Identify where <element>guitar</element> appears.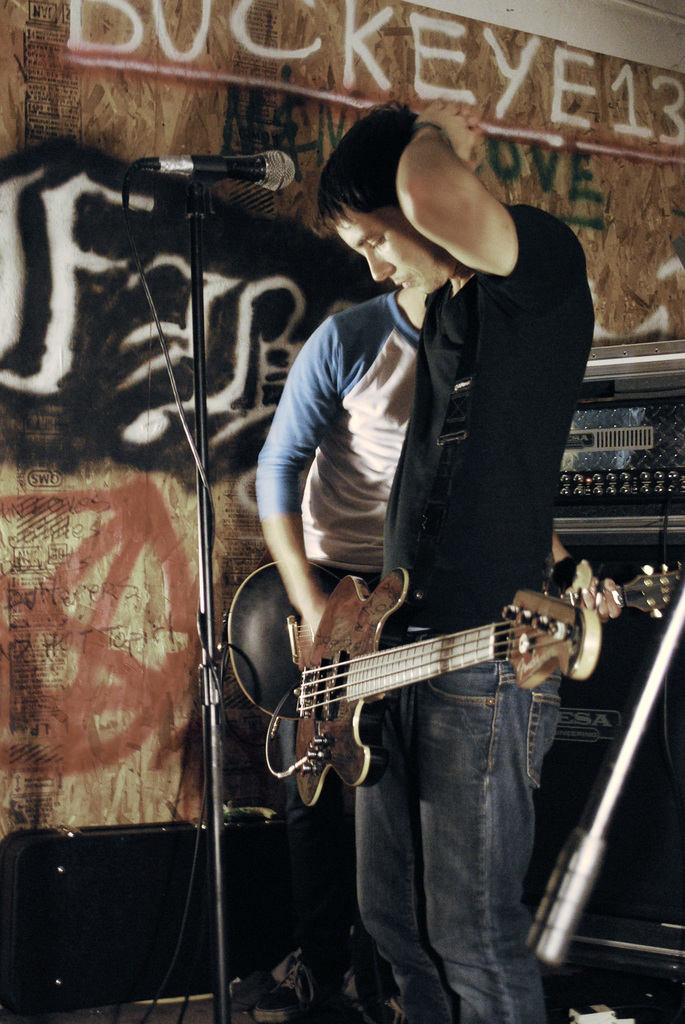
Appears at l=215, t=547, r=624, b=810.
